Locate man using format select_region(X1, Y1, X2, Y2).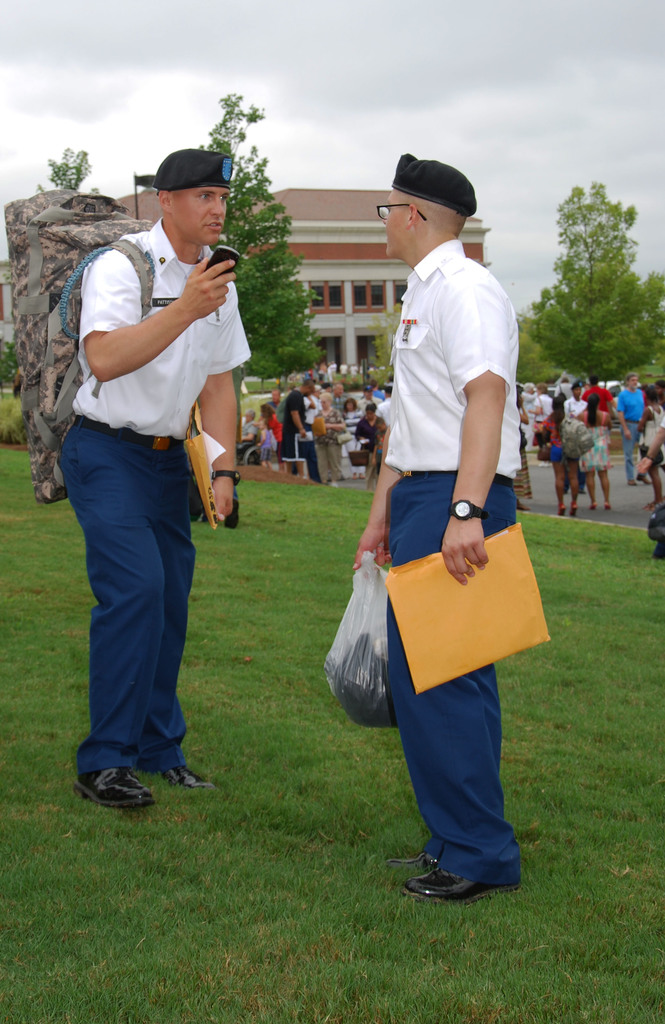
select_region(44, 139, 260, 825).
